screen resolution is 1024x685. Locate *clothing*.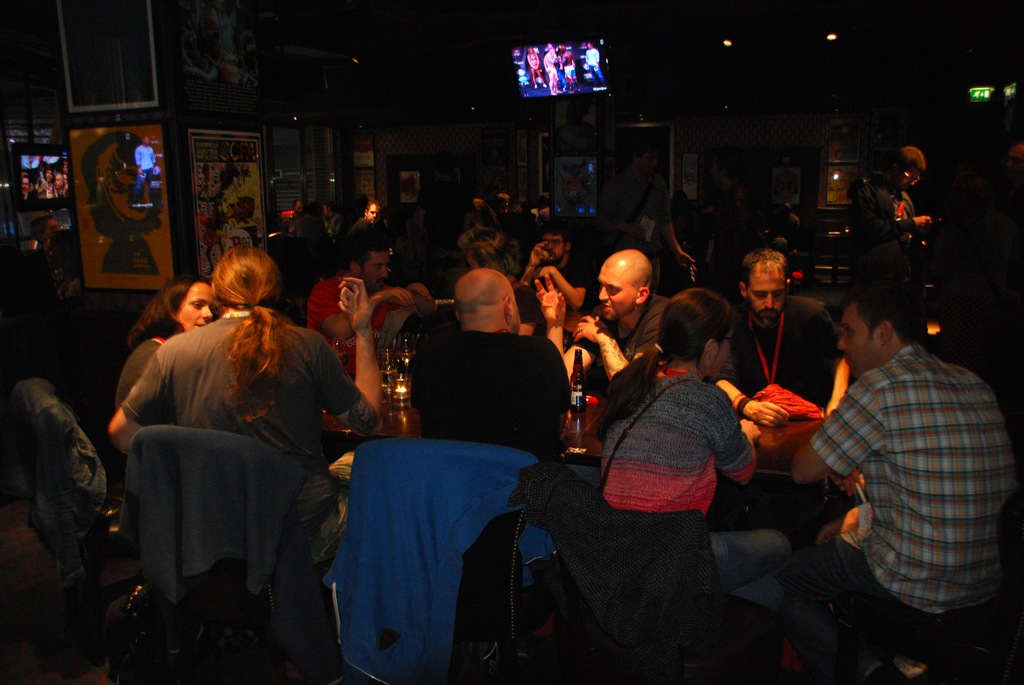
bbox(123, 314, 360, 460).
